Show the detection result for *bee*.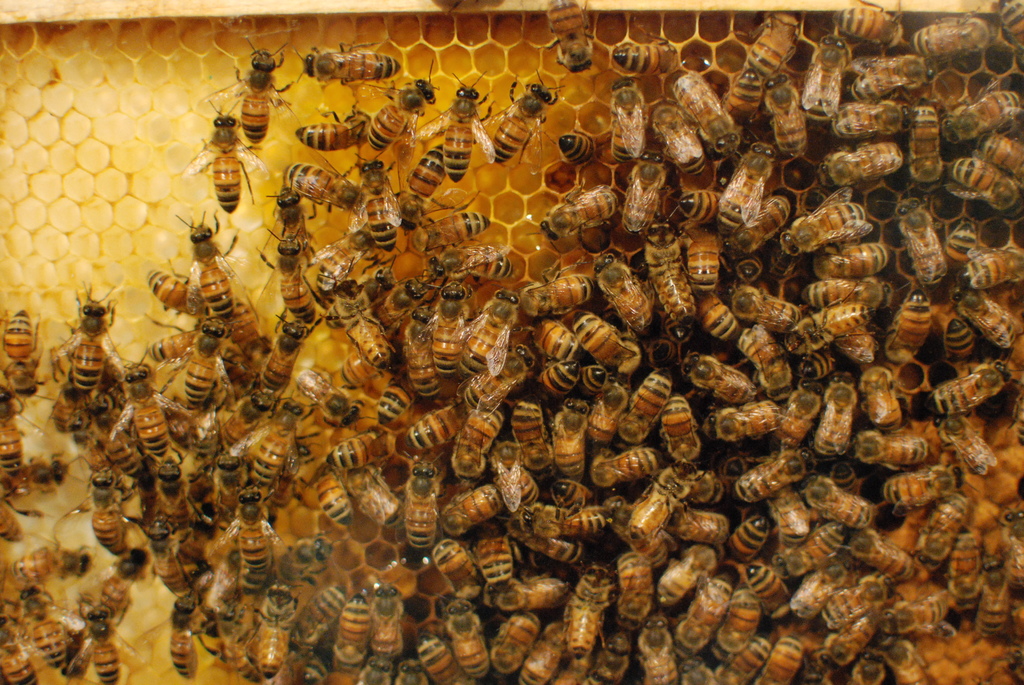
pyautogui.locateOnScreen(74, 592, 141, 684).
